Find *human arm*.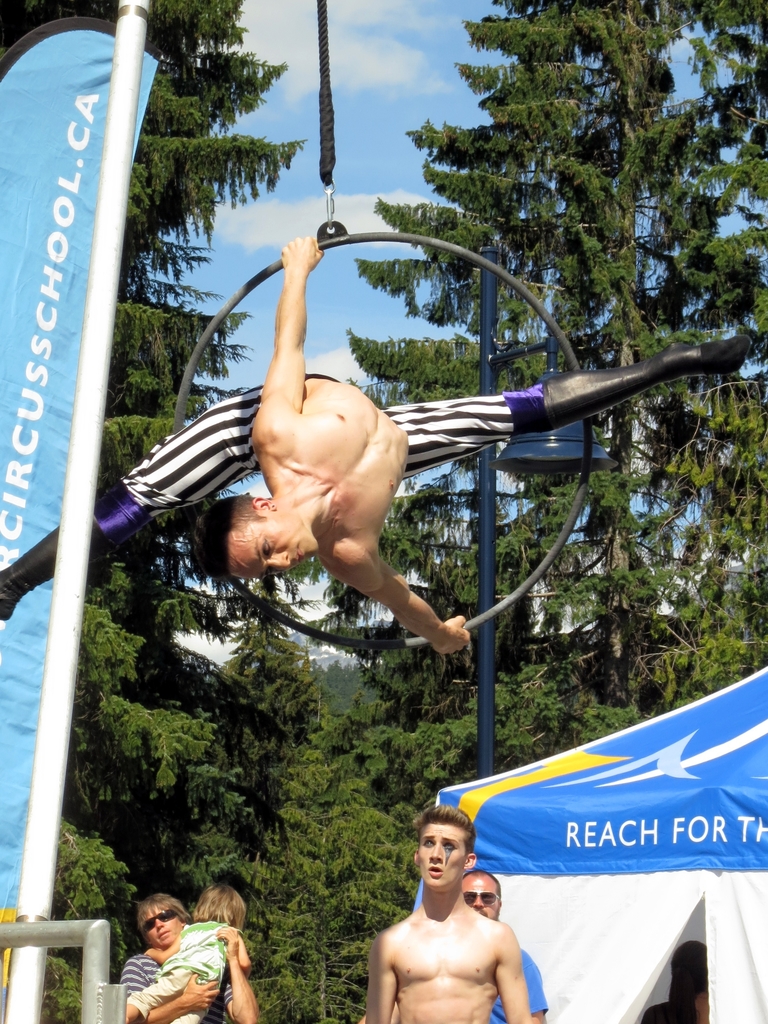
<bbox>216, 917, 259, 1022</bbox>.
